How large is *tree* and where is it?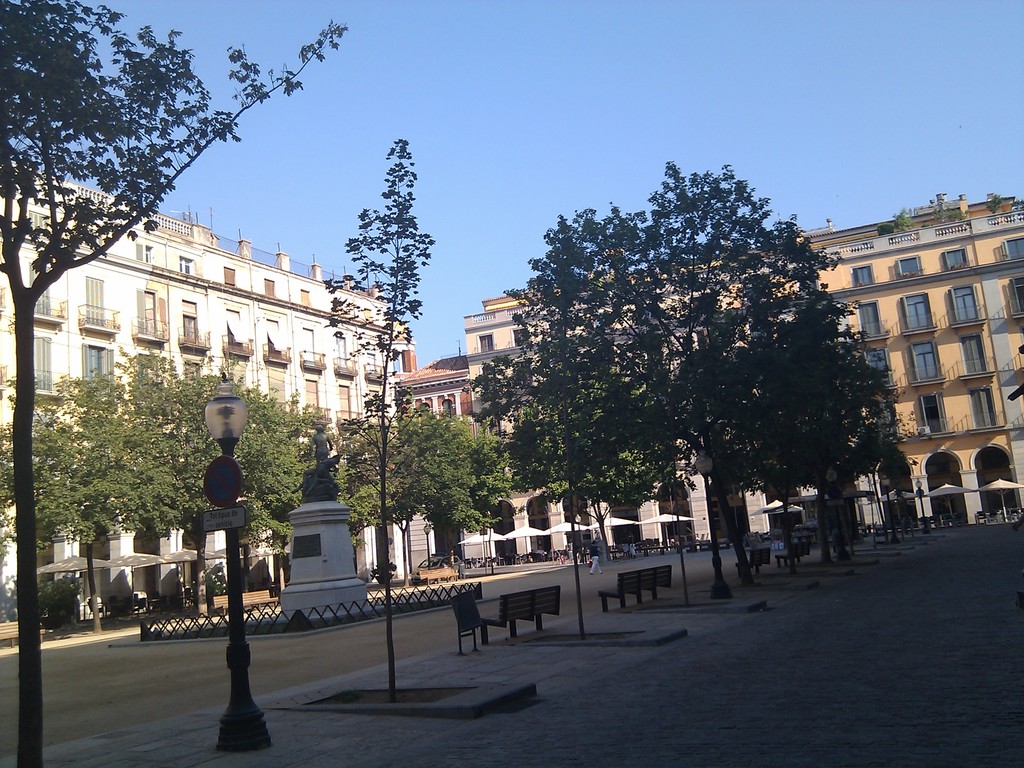
Bounding box: crop(872, 210, 911, 234).
